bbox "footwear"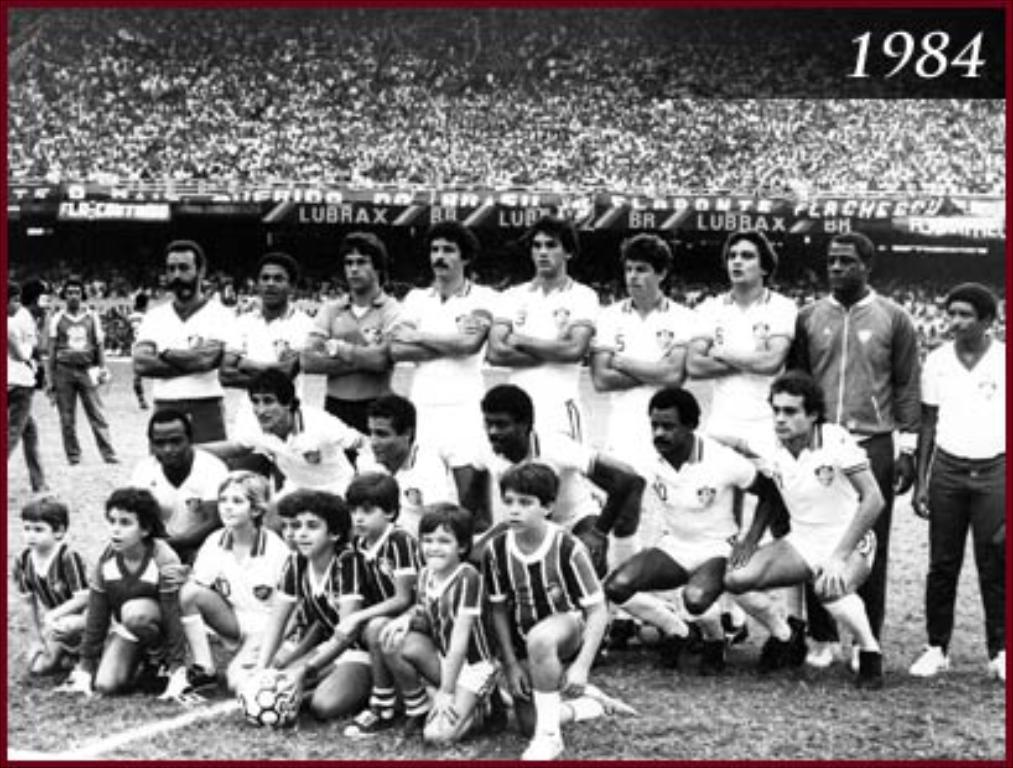
crop(666, 622, 693, 669)
